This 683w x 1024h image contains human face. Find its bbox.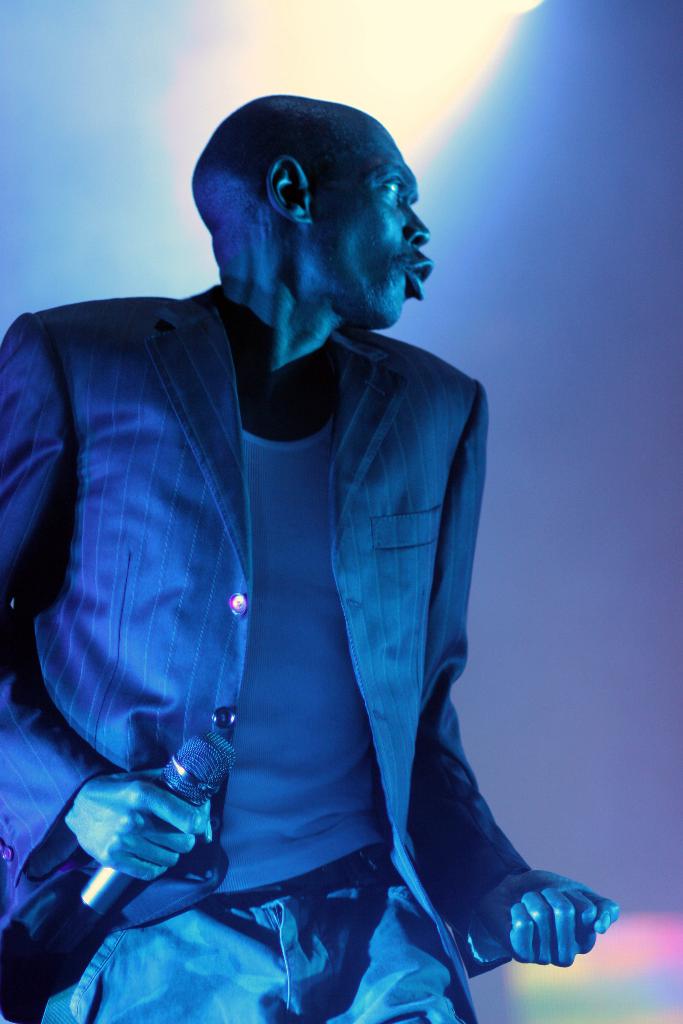
{"x1": 313, "y1": 128, "x2": 433, "y2": 326}.
